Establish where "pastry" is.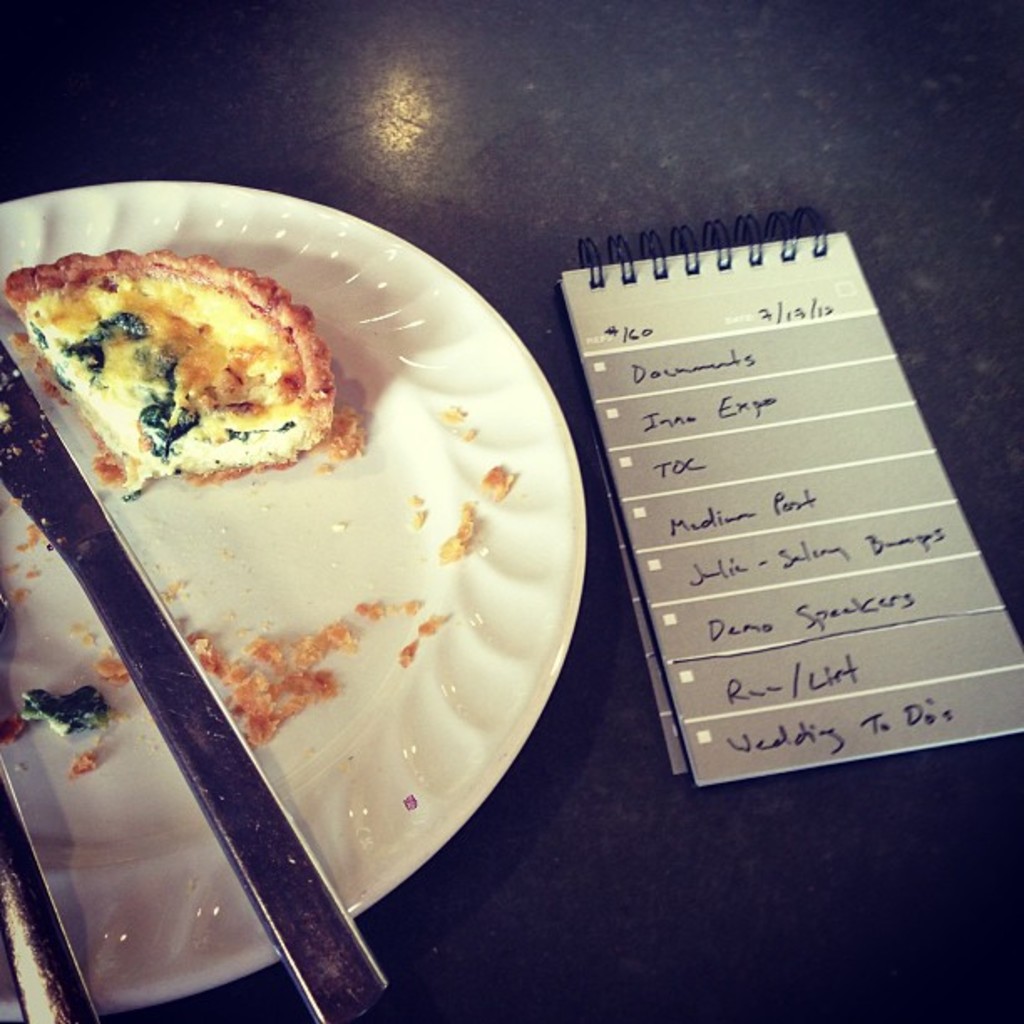
Established at 0:248:336:490.
